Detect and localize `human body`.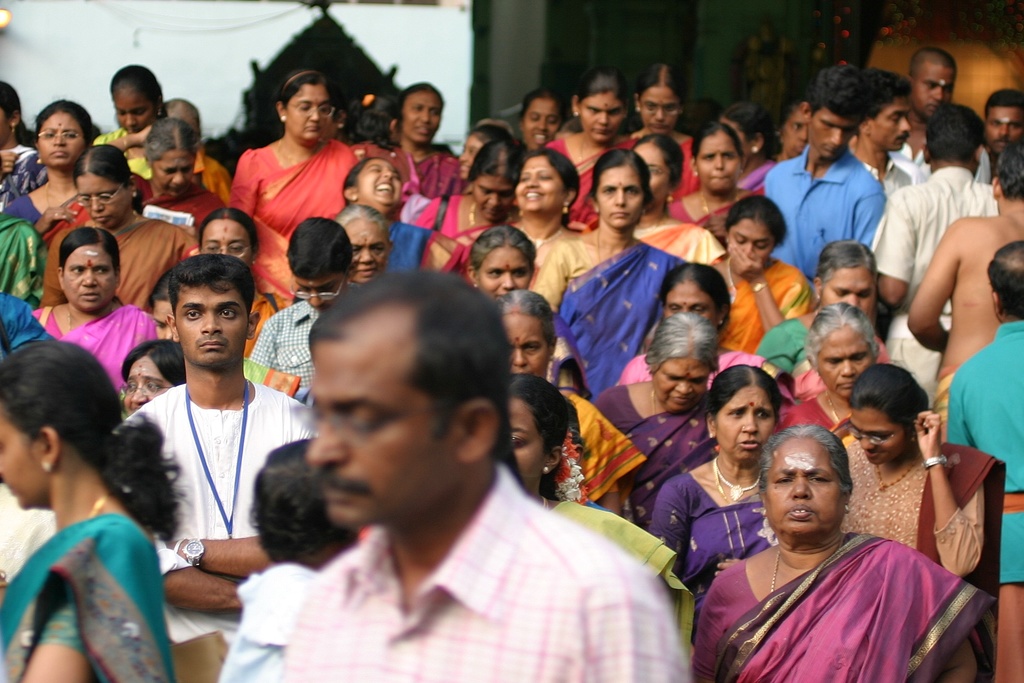
Localized at region(216, 438, 362, 682).
